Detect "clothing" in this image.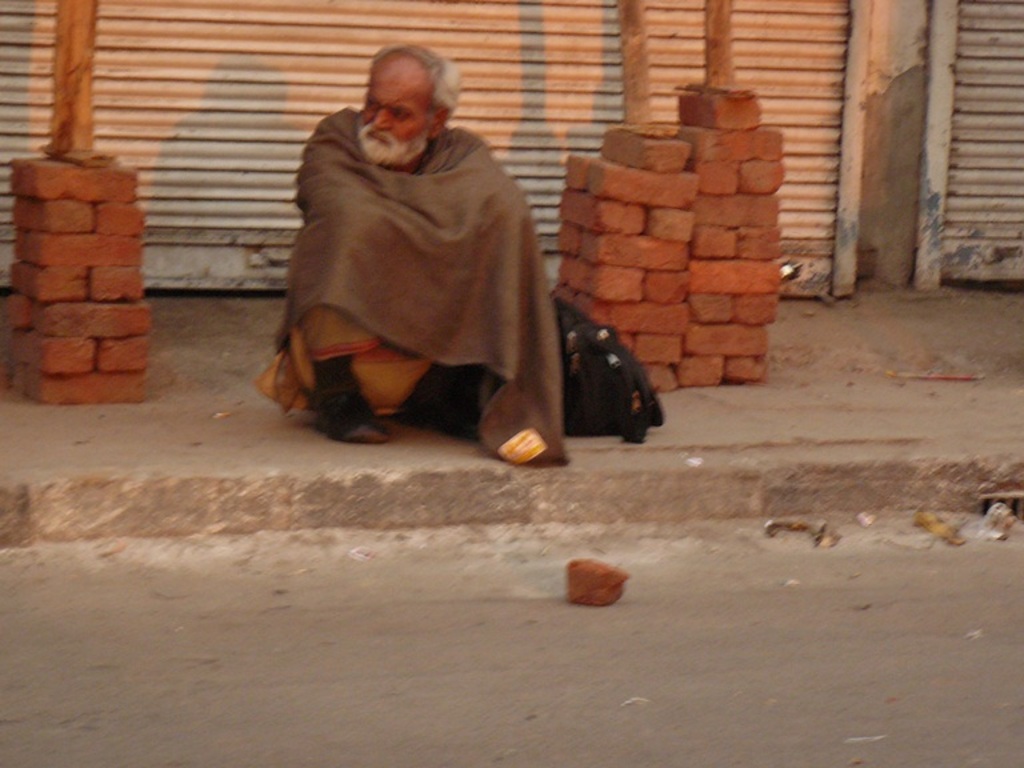
Detection: 275,97,557,431.
